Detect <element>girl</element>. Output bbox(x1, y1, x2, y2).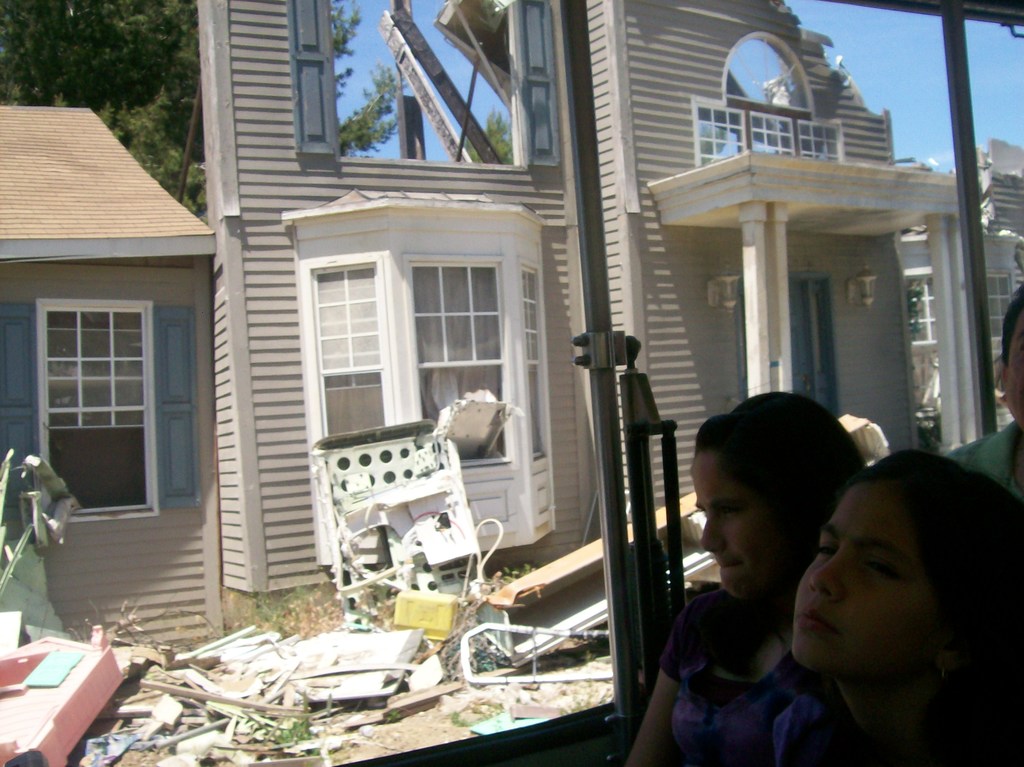
bbox(621, 387, 869, 766).
